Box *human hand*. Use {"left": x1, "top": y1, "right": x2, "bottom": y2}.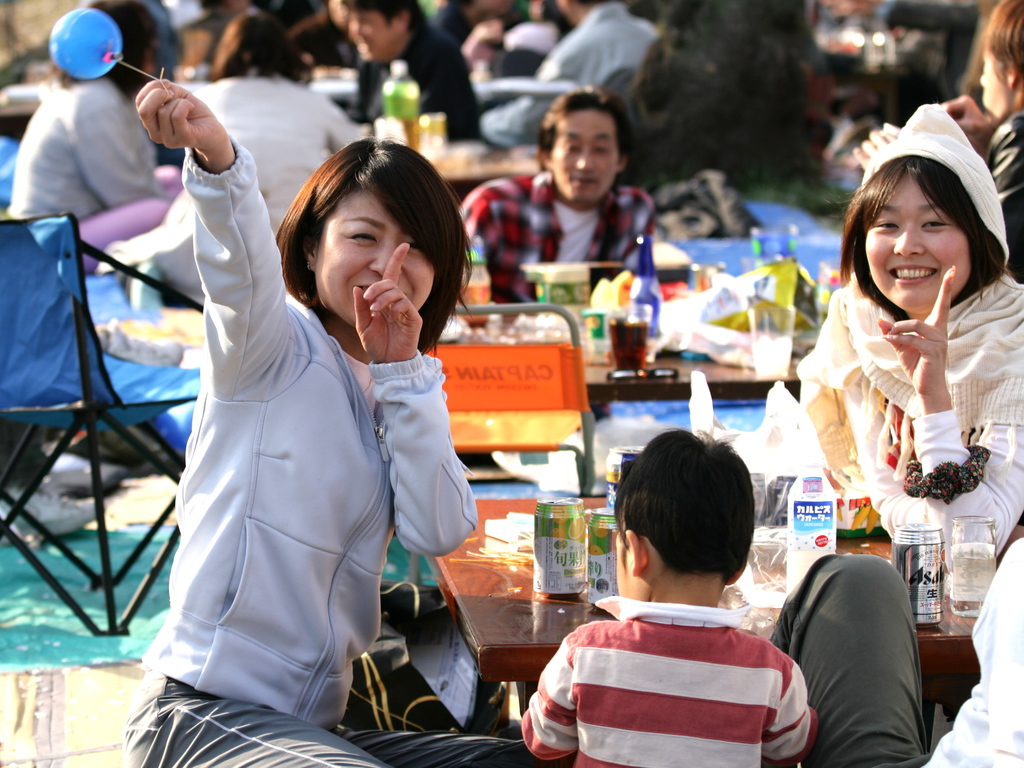
{"left": 851, "top": 126, "right": 896, "bottom": 176}.
